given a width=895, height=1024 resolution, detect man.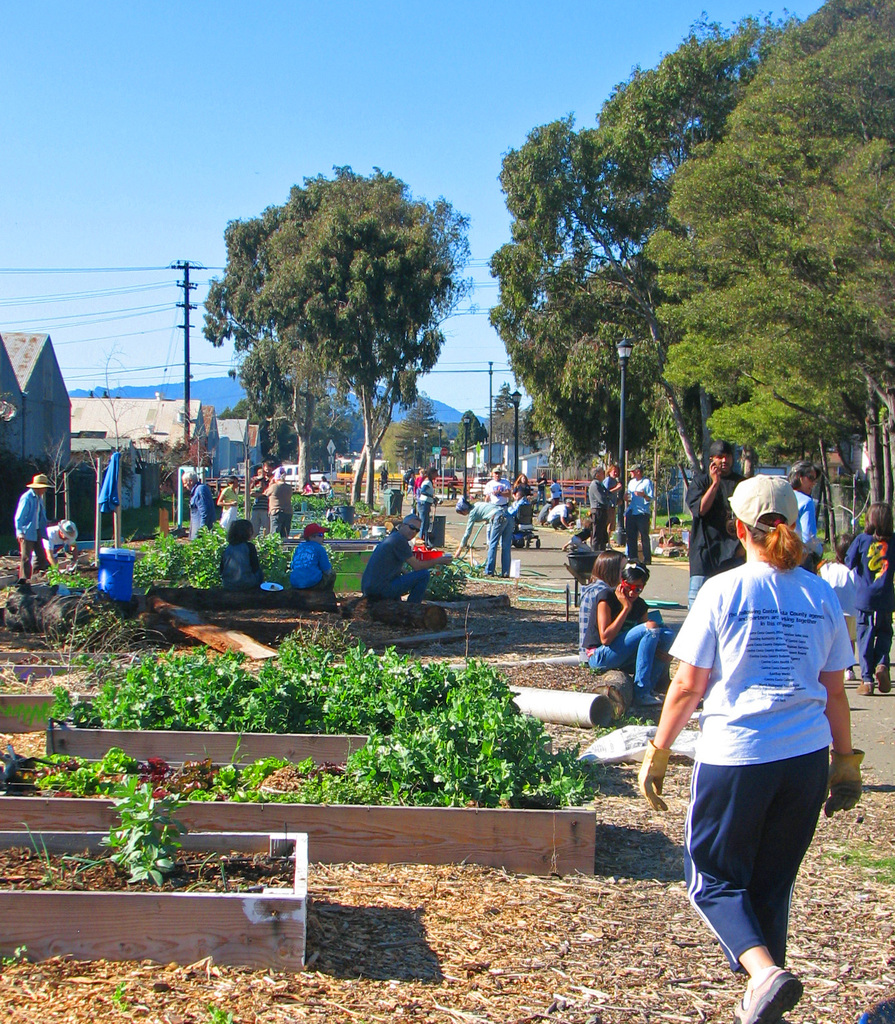
box=[354, 514, 454, 601].
